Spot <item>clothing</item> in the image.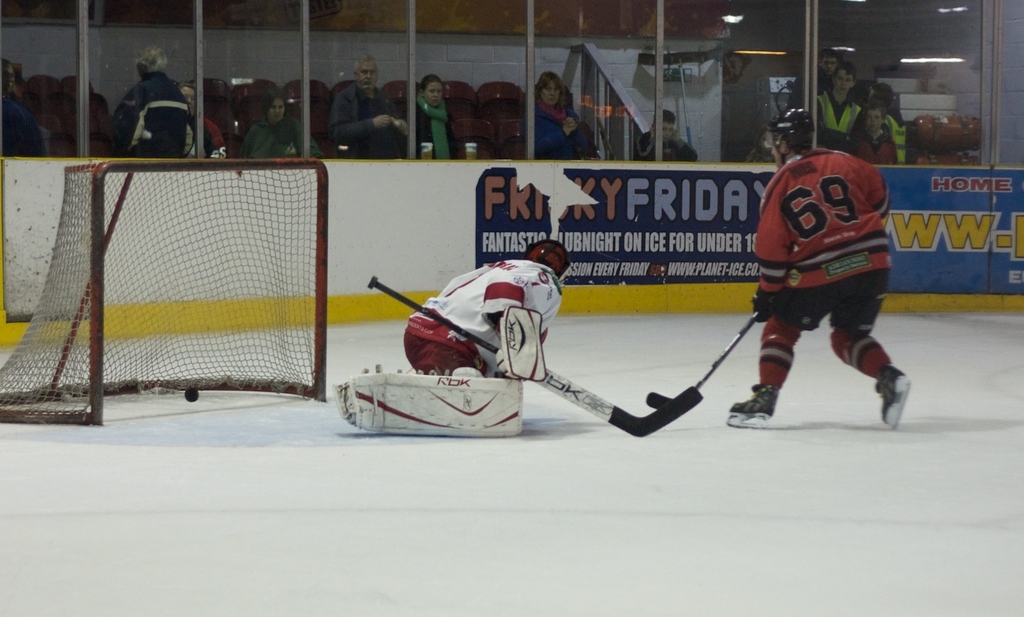
<item>clothing</item> found at select_region(743, 137, 903, 382).
